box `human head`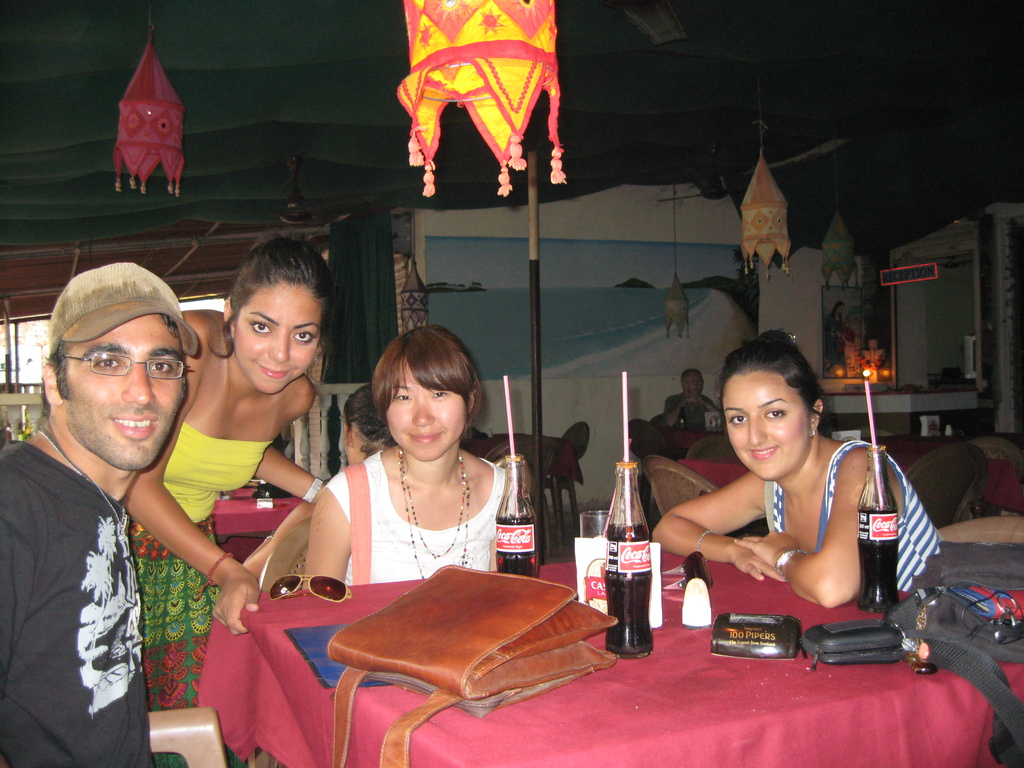
(left=340, top=385, right=387, bottom=465)
